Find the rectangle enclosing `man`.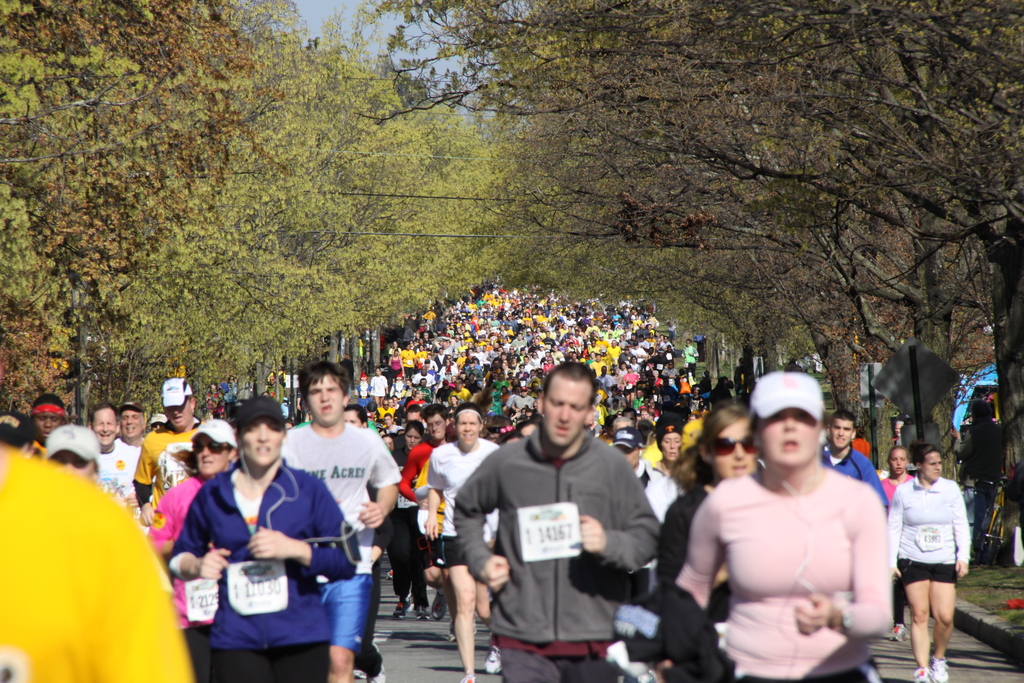
x1=952 y1=390 x2=1007 y2=563.
